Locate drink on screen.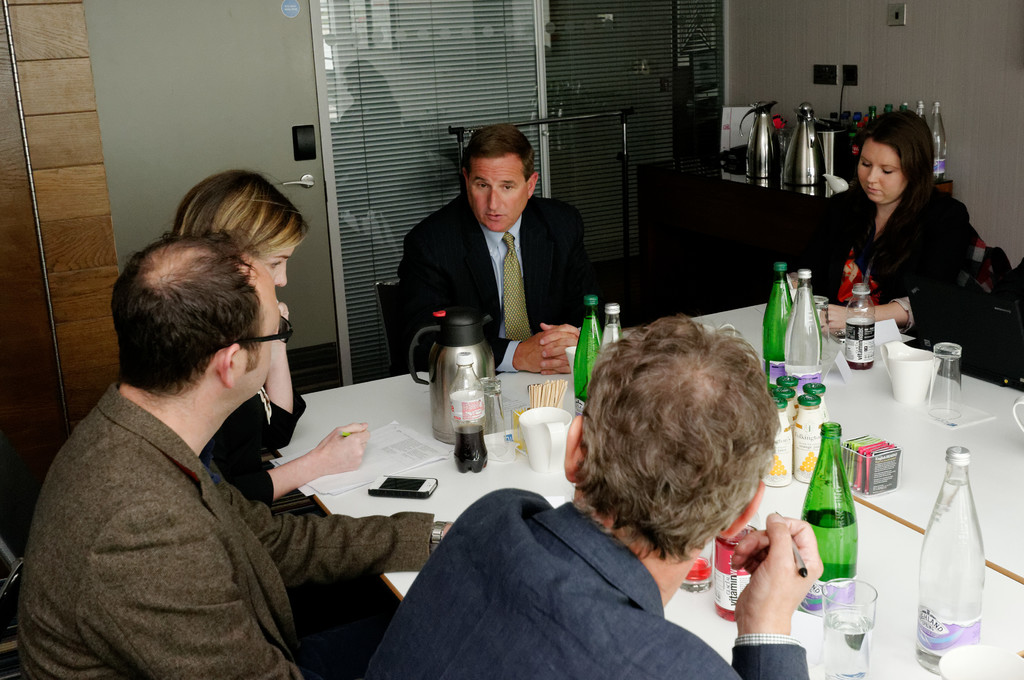
On screen at [x1=573, y1=296, x2=602, y2=403].
